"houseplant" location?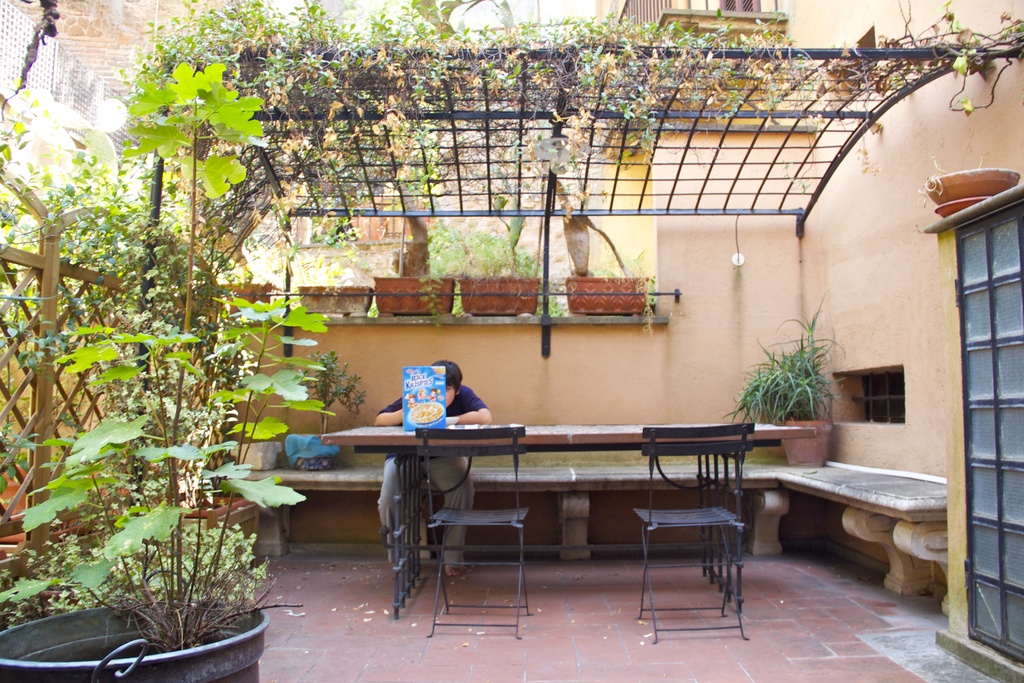
l=0, t=63, r=334, b=682
